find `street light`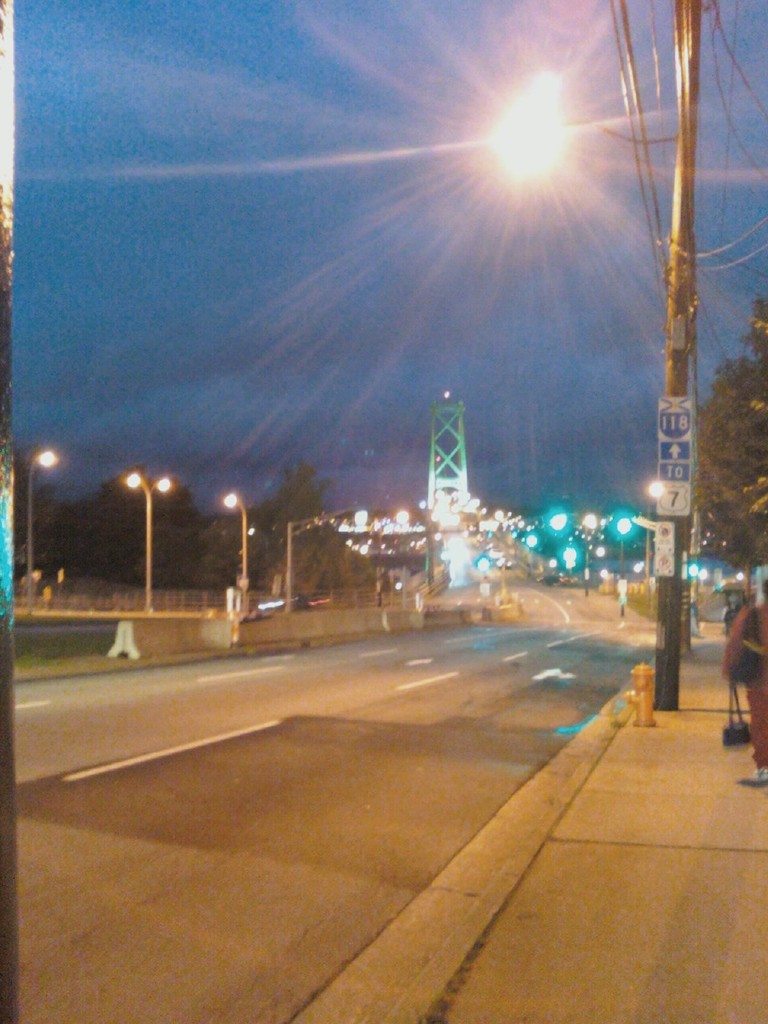
[478, 0, 718, 722]
